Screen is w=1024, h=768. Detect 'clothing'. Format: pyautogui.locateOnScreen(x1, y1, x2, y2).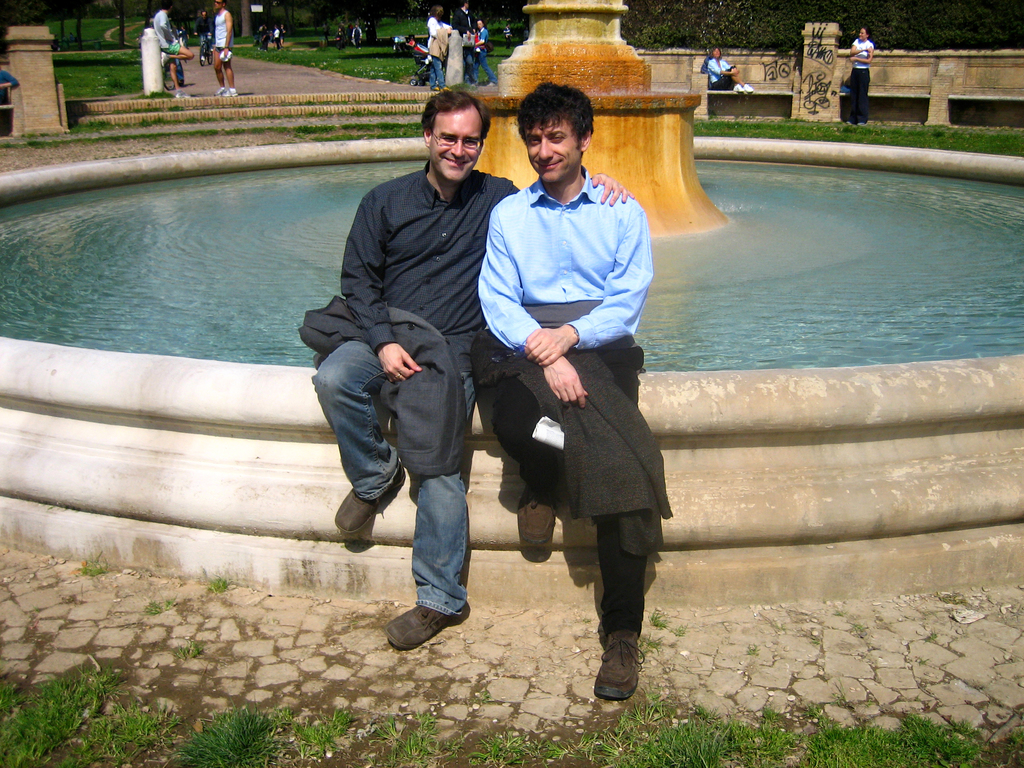
pyautogui.locateOnScreen(216, 8, 233, 54).
